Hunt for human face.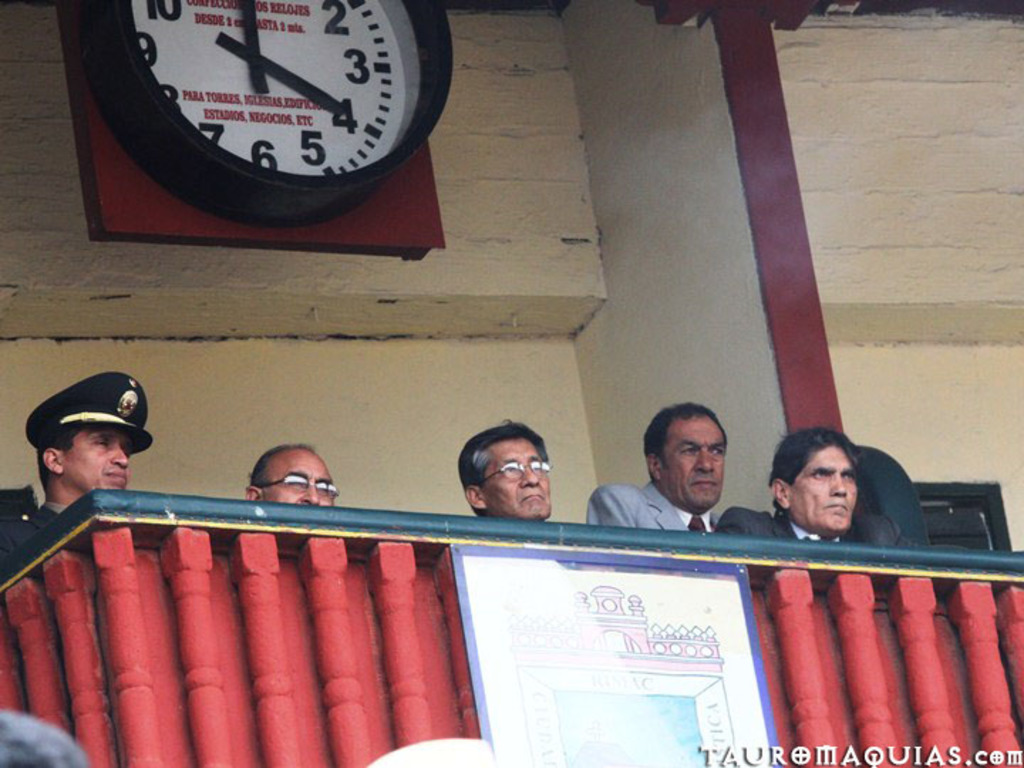
Hunted down at detection(263, 455, 338, 502).
